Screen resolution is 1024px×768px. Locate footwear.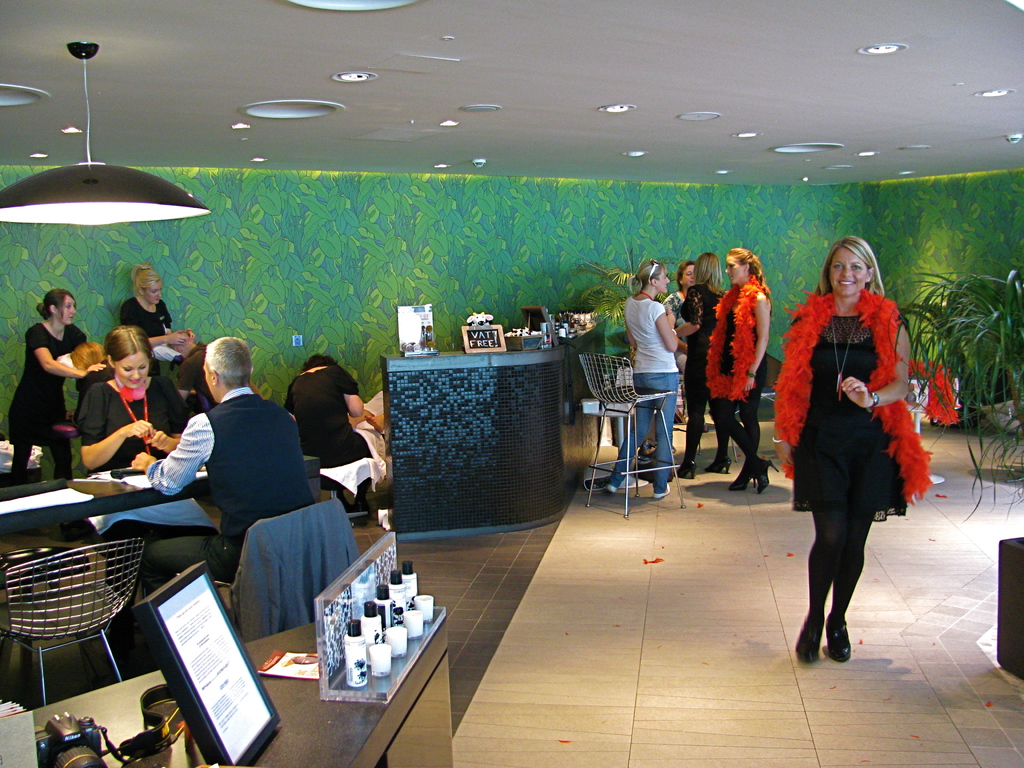
bbox(704, 462, 734, 477).
